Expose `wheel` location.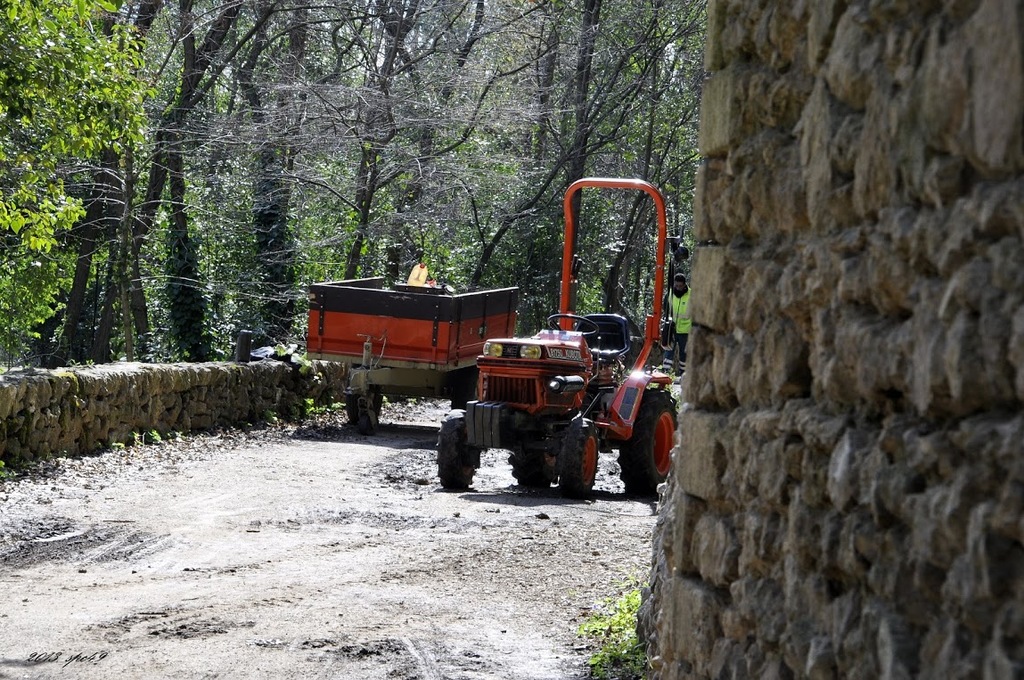
Exposed at detection(345, 384, 384, 435).
